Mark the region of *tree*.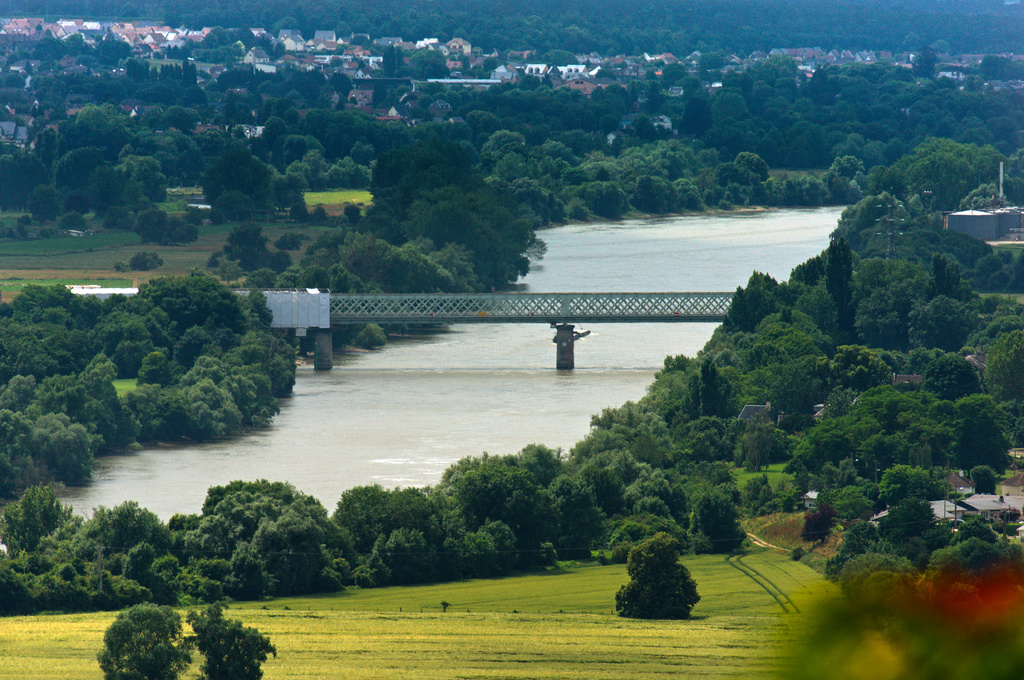
Region: <bbox>120, 537, 156, 590</bbox>.
